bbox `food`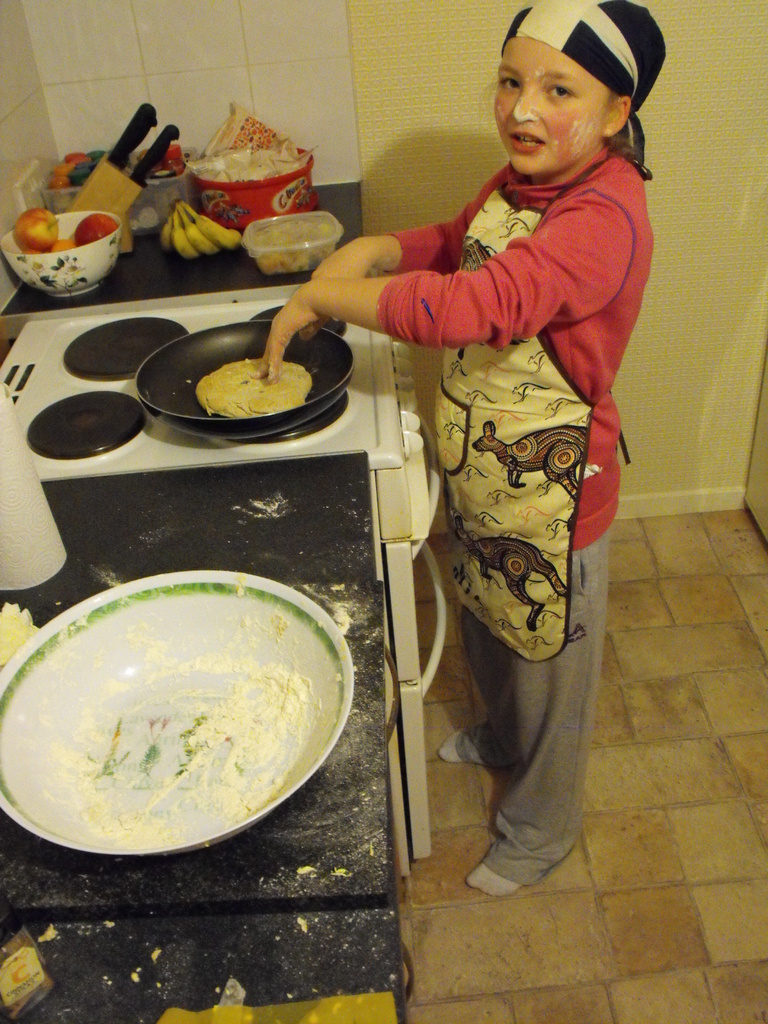
(74, 209, 116, 244)
